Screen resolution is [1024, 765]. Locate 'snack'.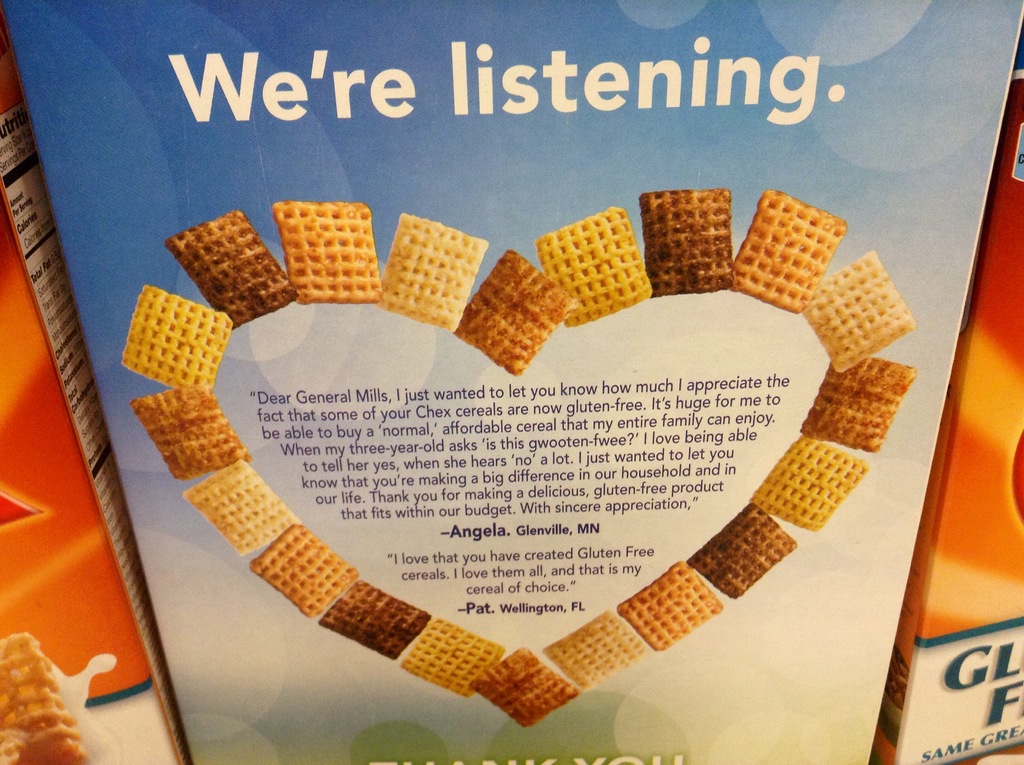
pyautogui.locateOnScreen(536, 210, 653, 330).
